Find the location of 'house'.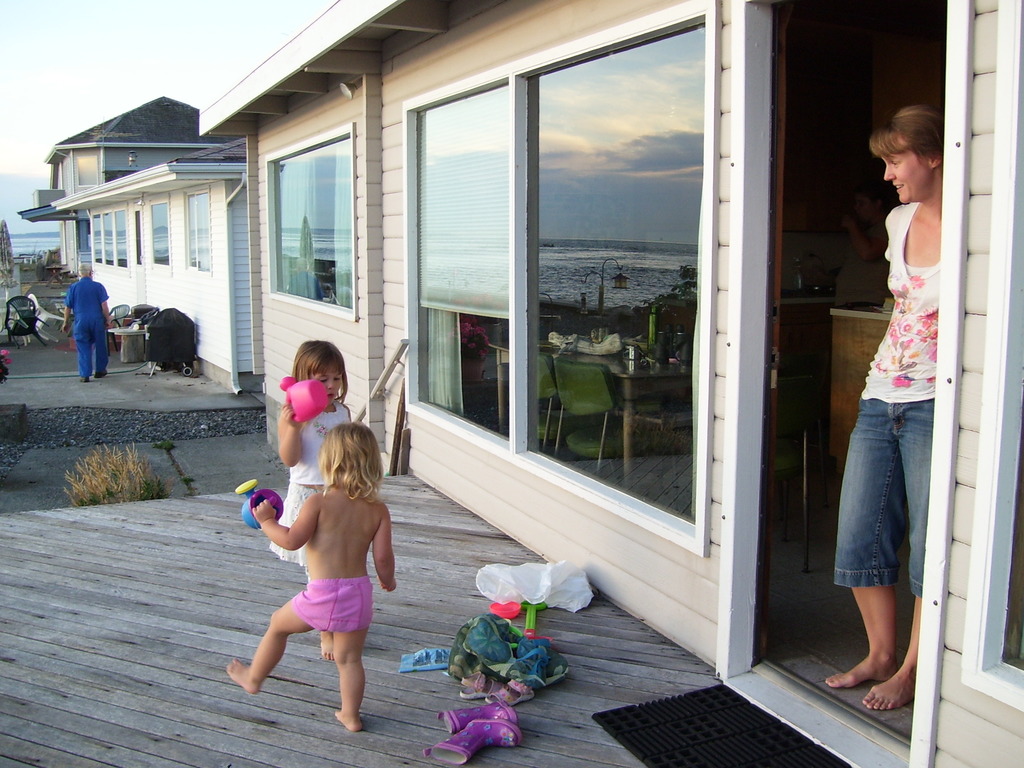
Location: 196 0 1023 767.
